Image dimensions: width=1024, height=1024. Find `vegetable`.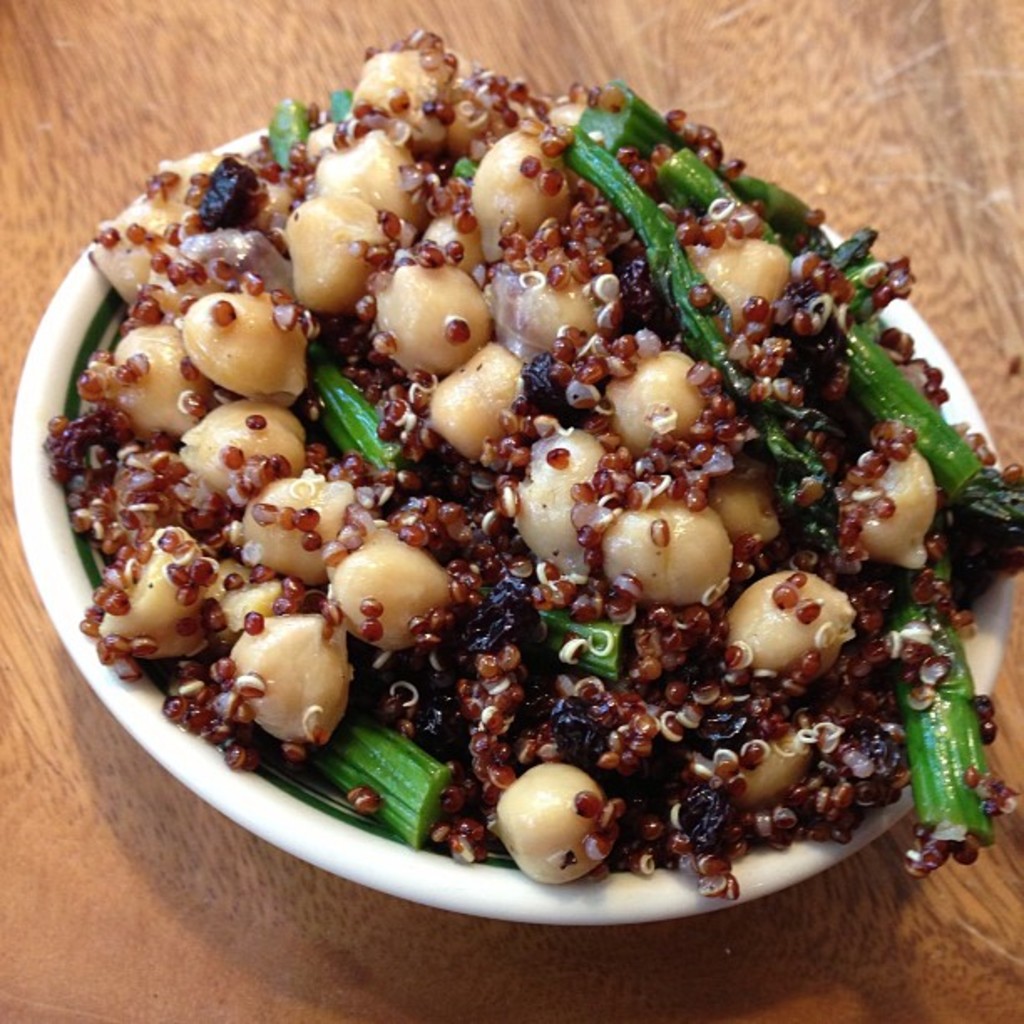
[308,335,408,468].
